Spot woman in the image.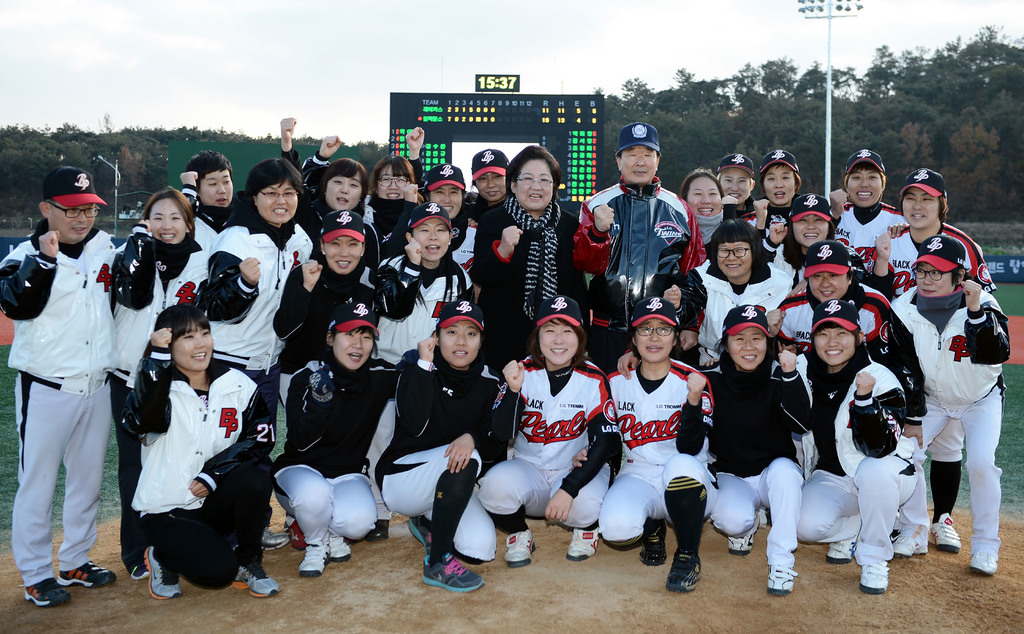
woman found at detection(712, 151, 758, 222).
